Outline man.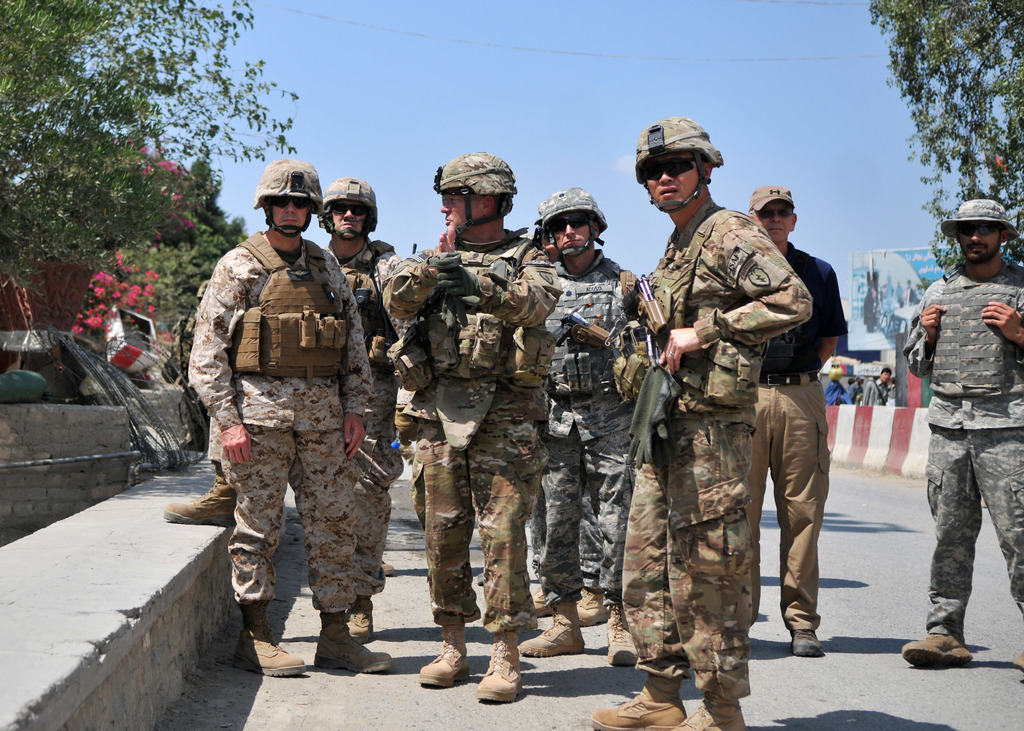
Outline: bbox(163, 177, 402, 639).
